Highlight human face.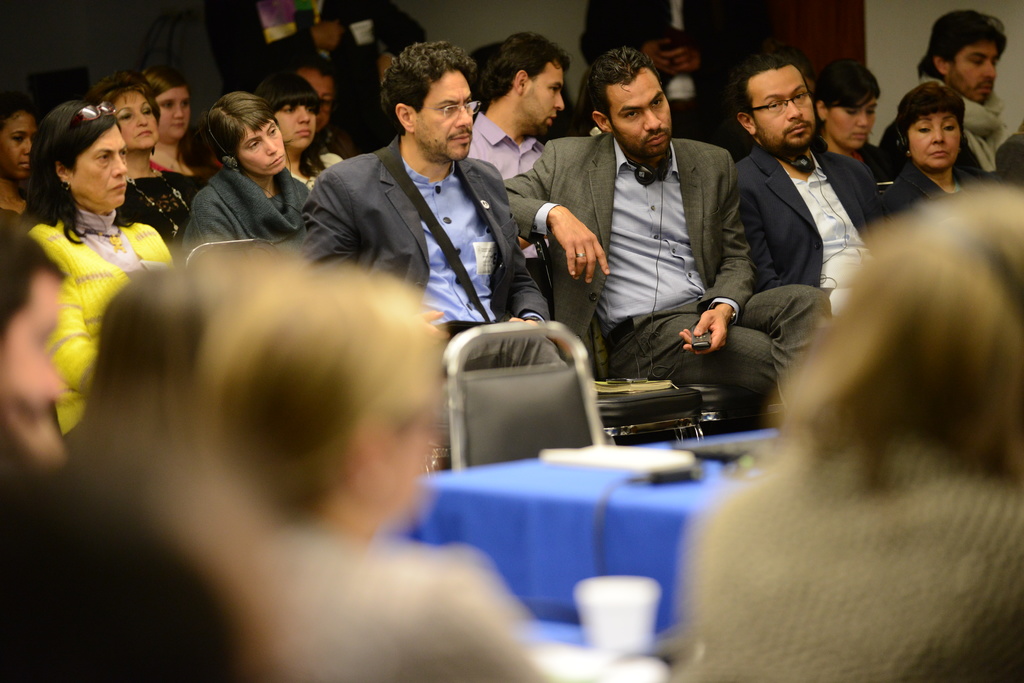
Highlighted region: <region>235, 113, 292, 175</region>.
